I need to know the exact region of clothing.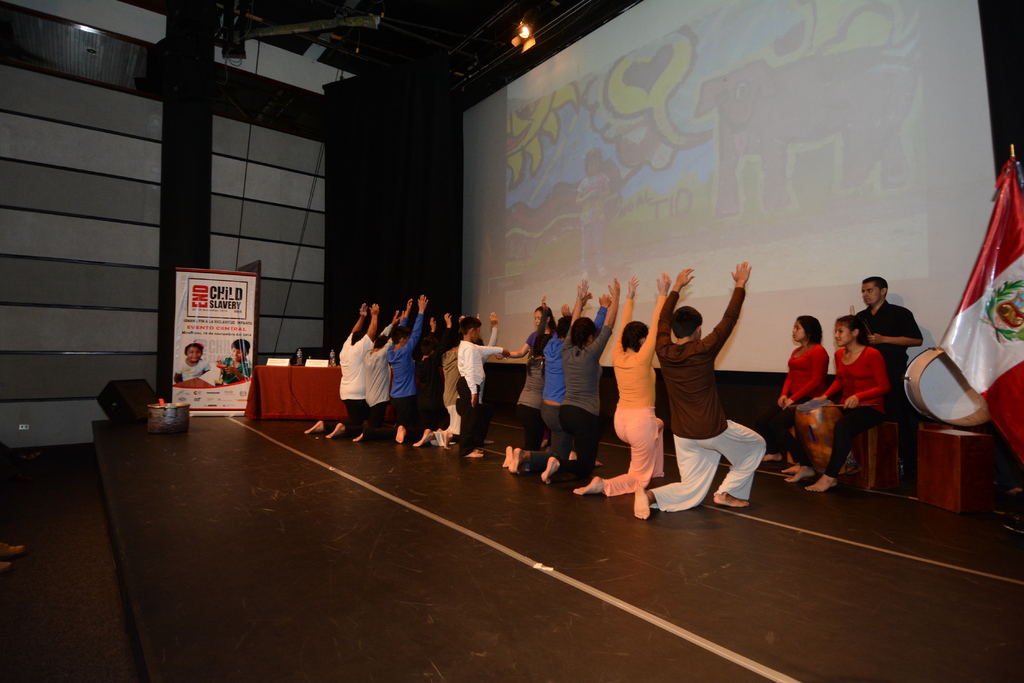
Region: 220,355,257,387.
